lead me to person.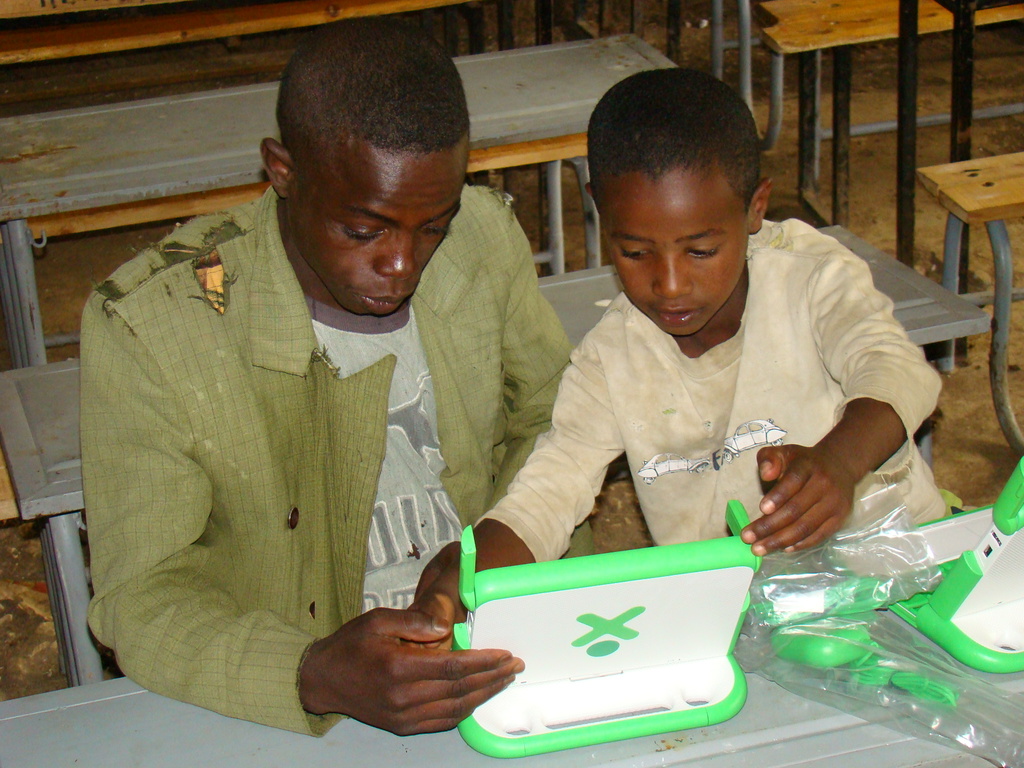
Lead to 108,68,576,767.
